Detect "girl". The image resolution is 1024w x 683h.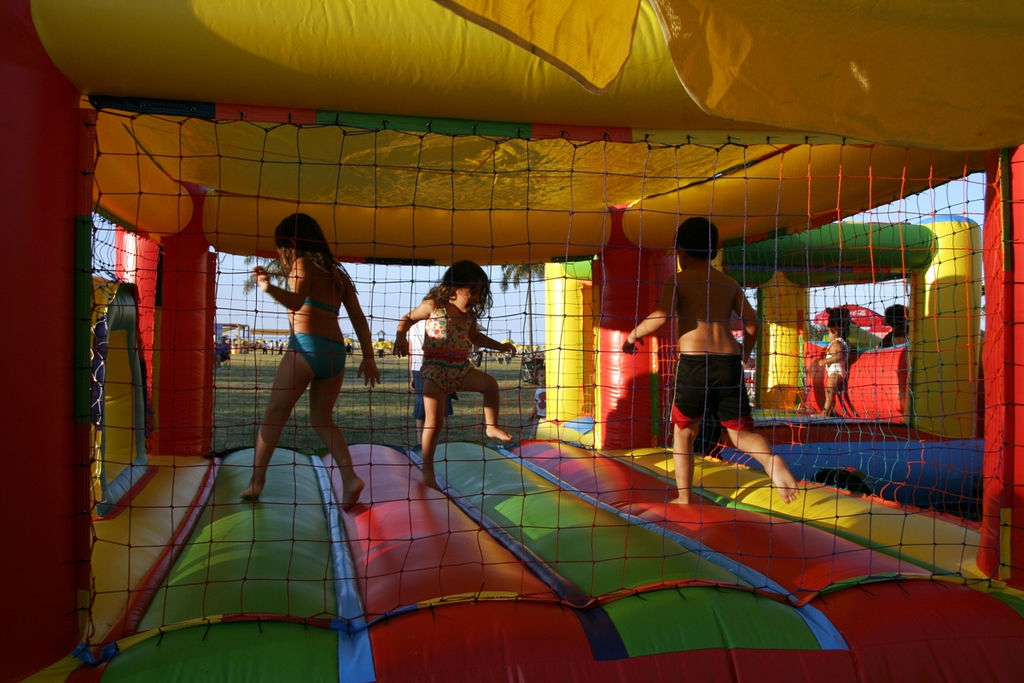
left=393, top=260, right=517, bottom=489.
